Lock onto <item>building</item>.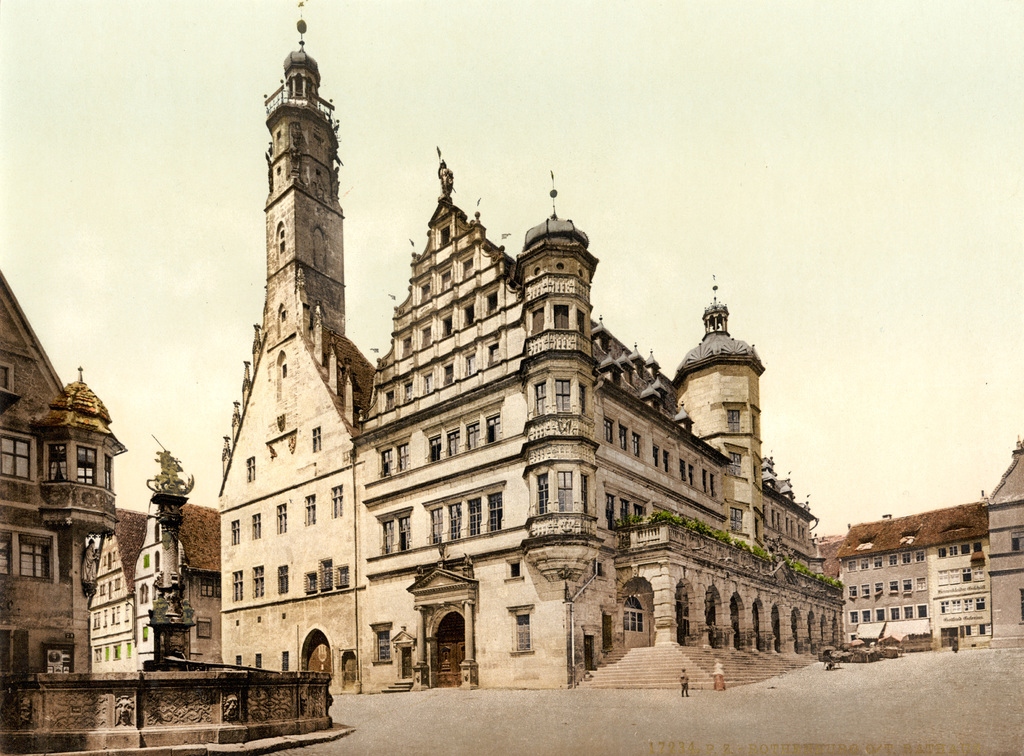
Locked: x1=0 y1=268 x2=126 y2=755.
